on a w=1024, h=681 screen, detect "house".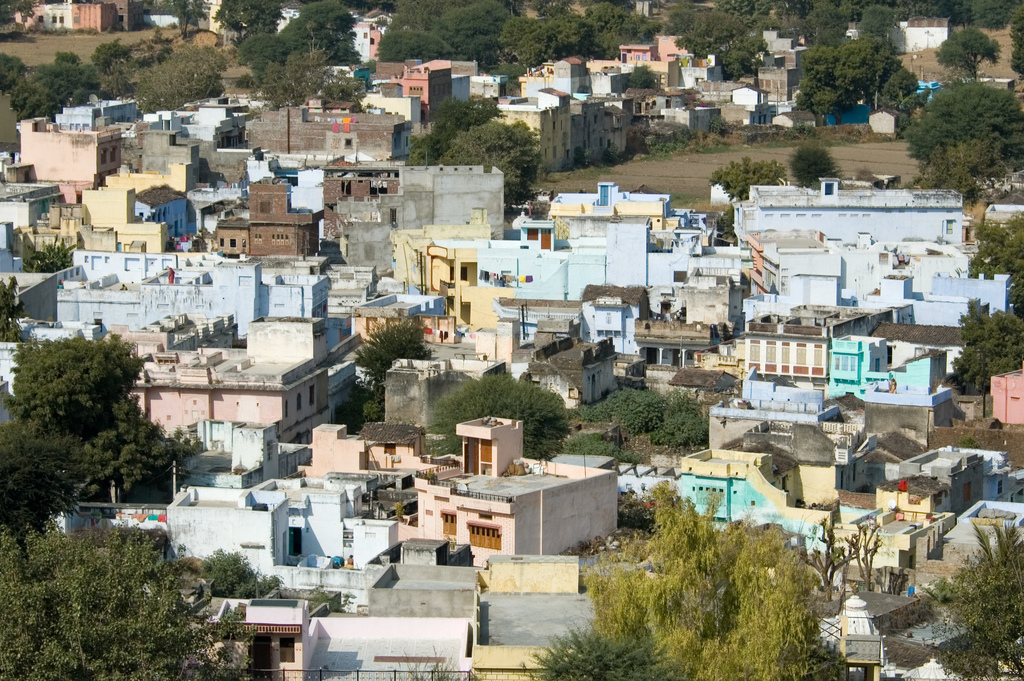
[625, 37, 695, 58].
